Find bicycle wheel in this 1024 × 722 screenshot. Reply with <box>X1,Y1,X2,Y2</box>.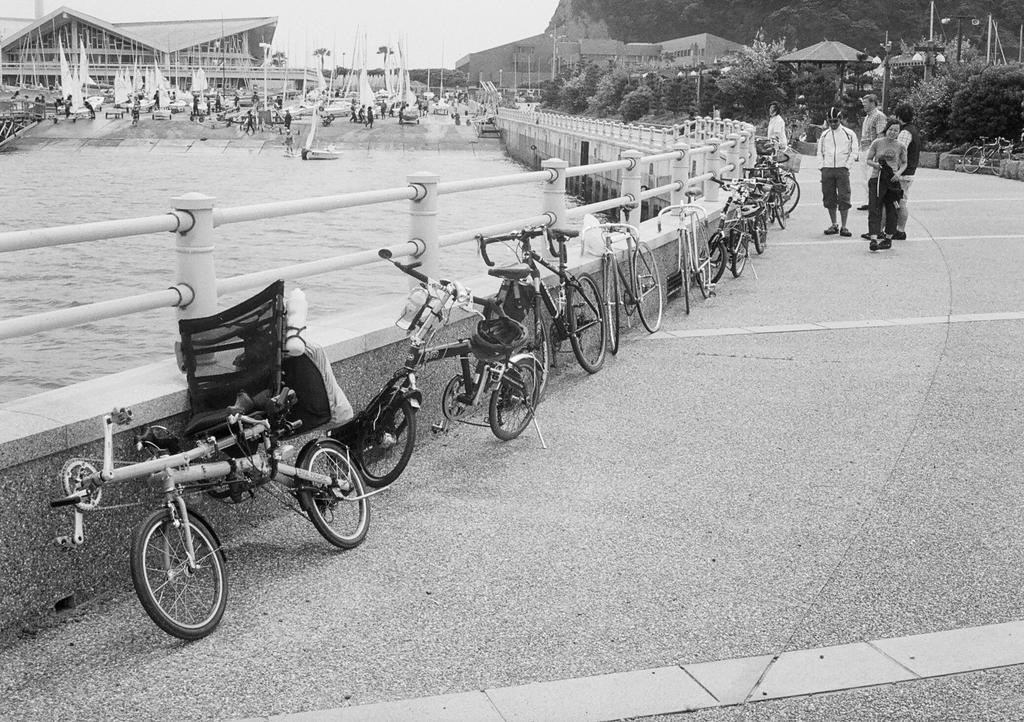
<box>509,299,551,397</box>.
